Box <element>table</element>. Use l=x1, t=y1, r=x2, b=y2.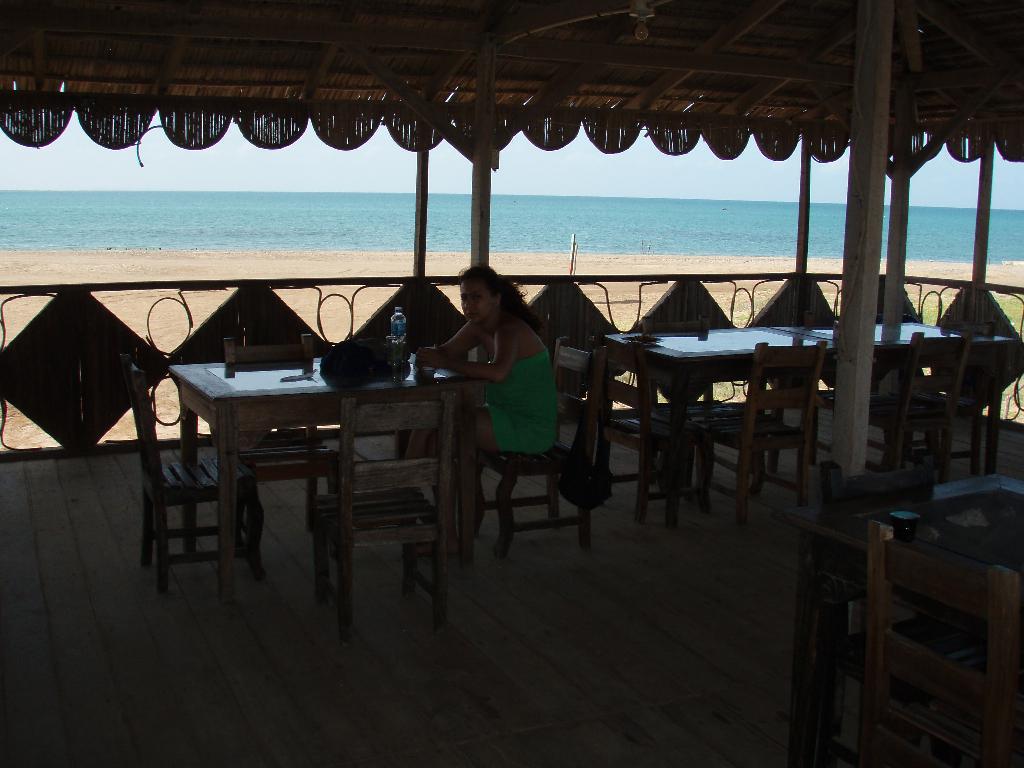
l=140, t=335, r=498, b=614.
